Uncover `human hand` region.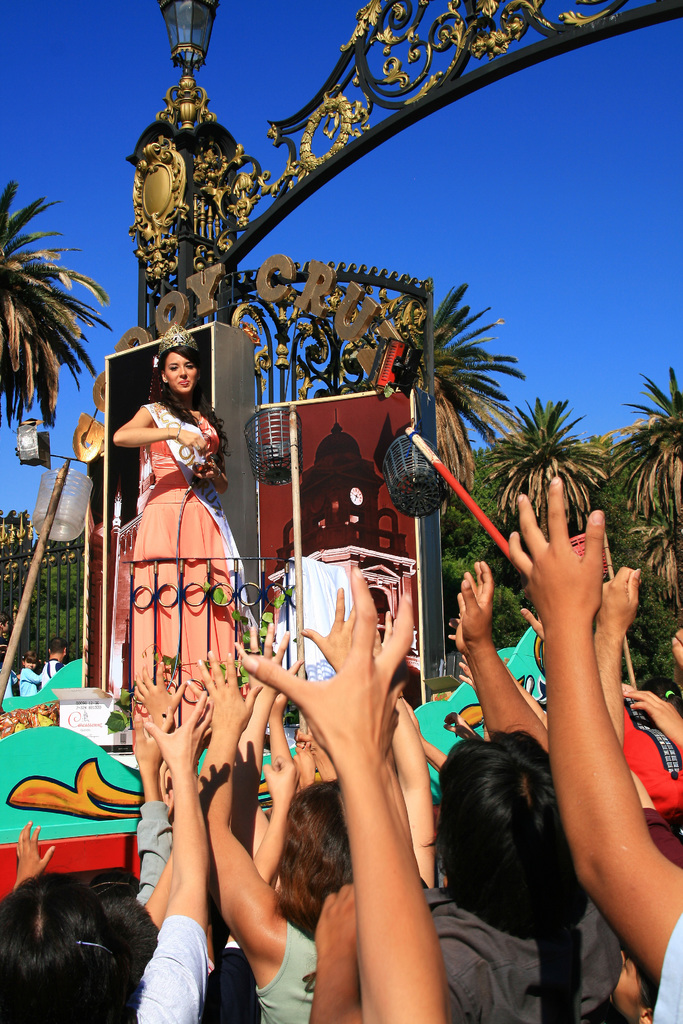
Uncovered: x1=454 y1=652 x2=475 y2=689.
